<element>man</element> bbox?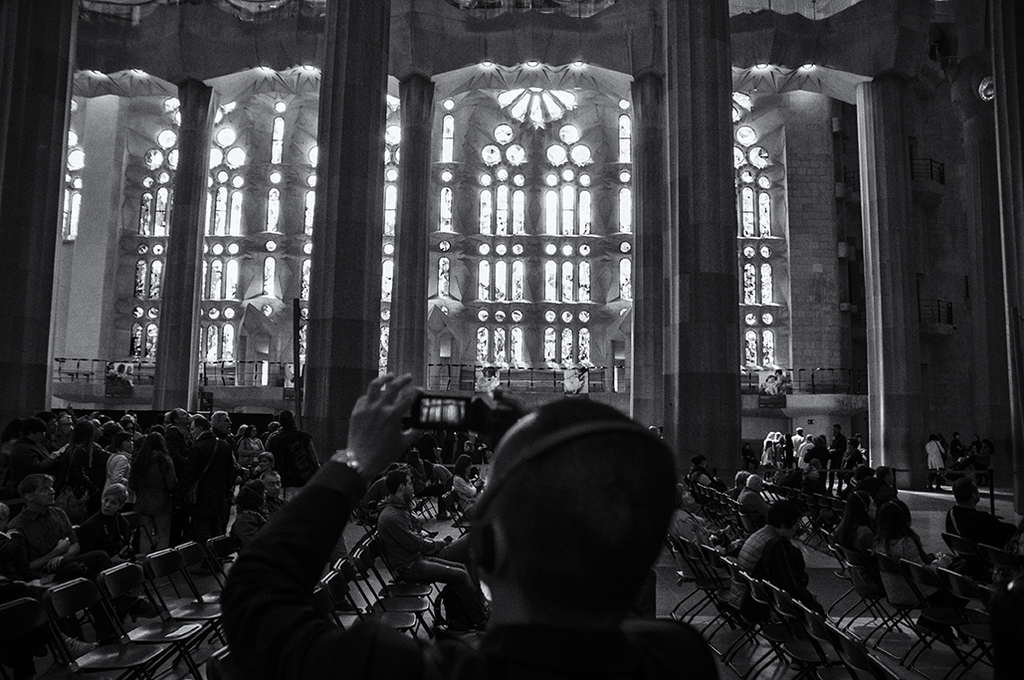
941 477 1022 555
